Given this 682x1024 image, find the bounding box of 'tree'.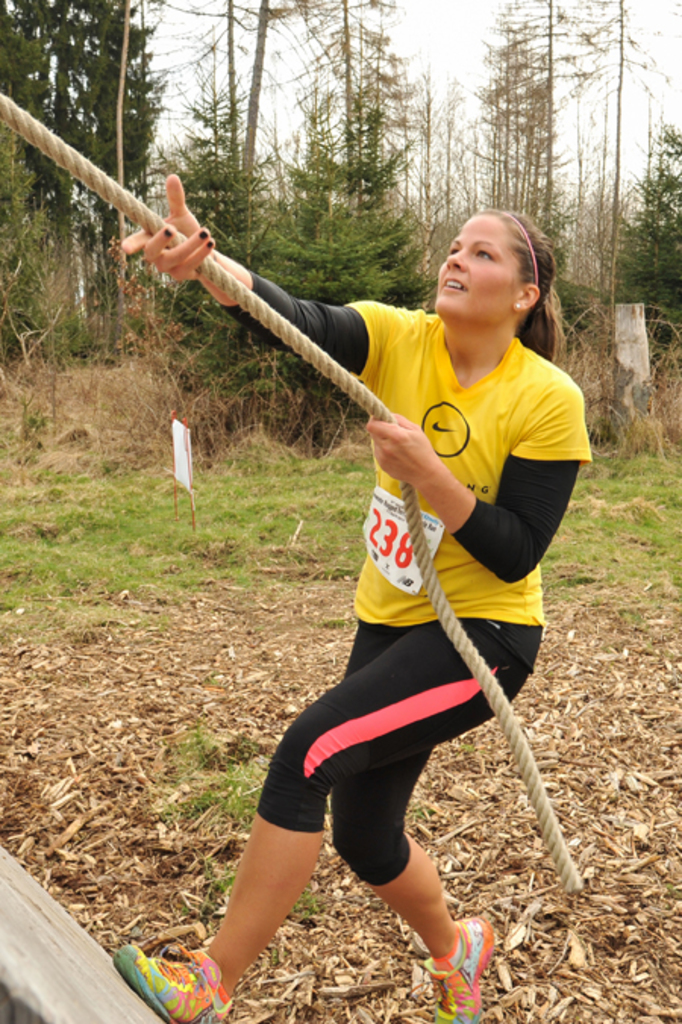
[192, 0, 476, 423].
